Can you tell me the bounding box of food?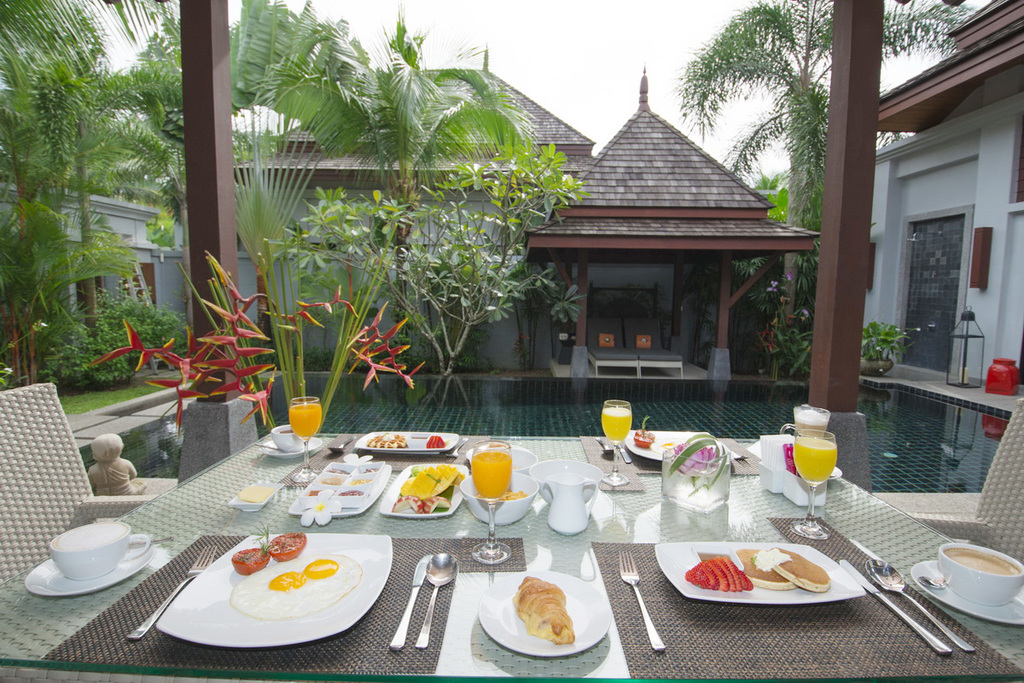
box(680, 557, 750, 589).
